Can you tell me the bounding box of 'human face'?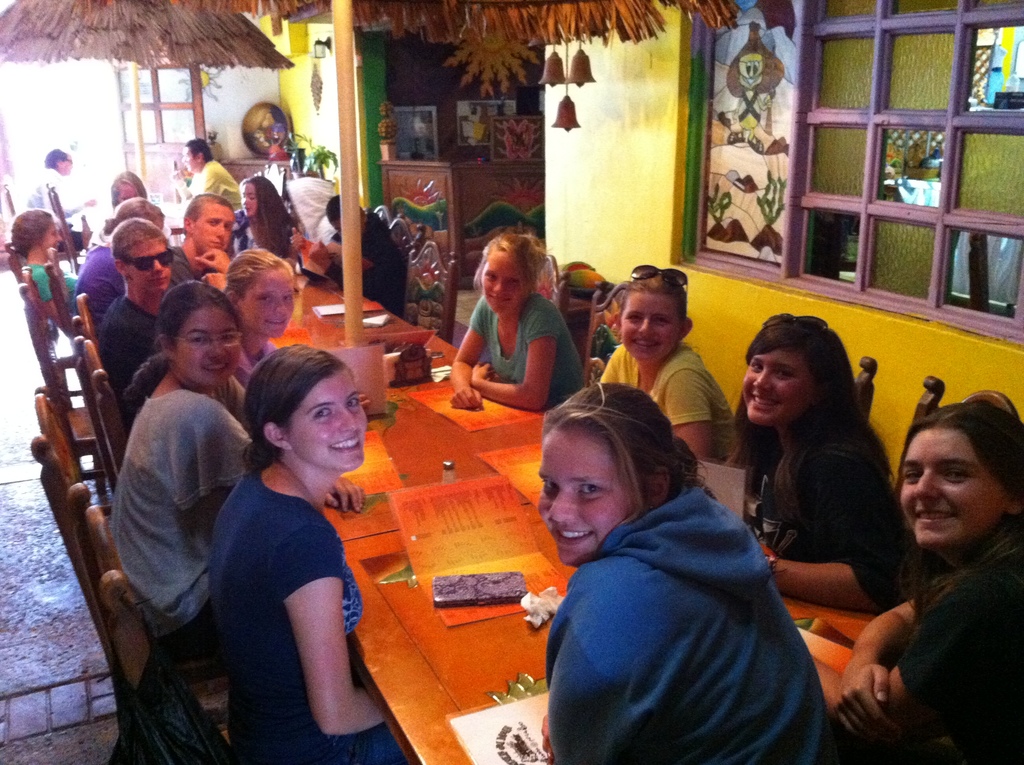
743, 348, 819, 422.
